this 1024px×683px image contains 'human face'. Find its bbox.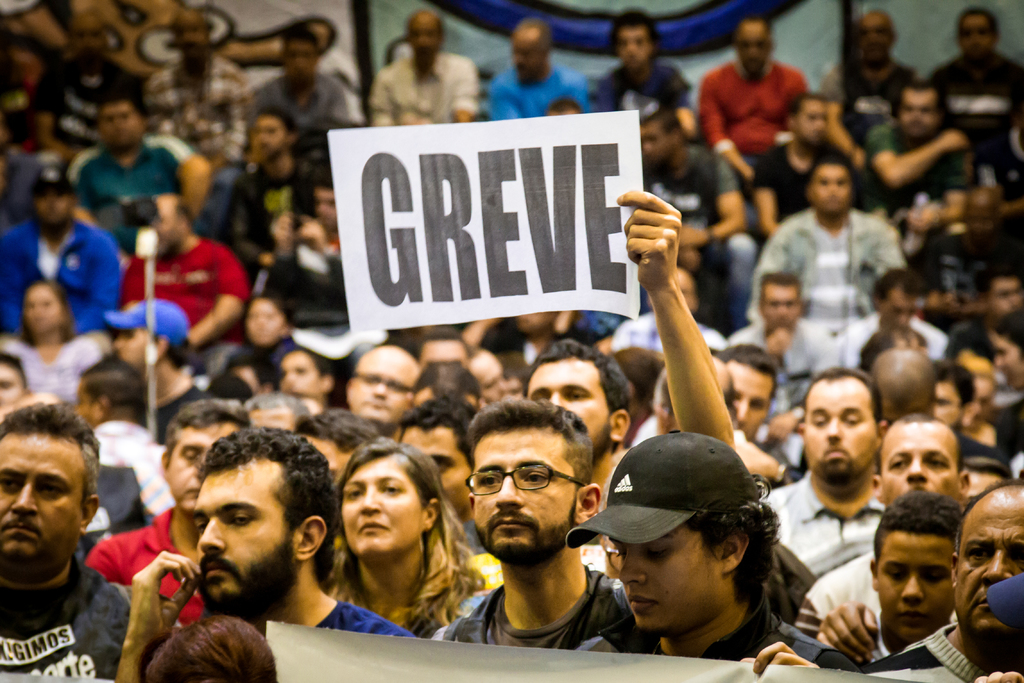
bbox=(189, 454, 292, 599).
